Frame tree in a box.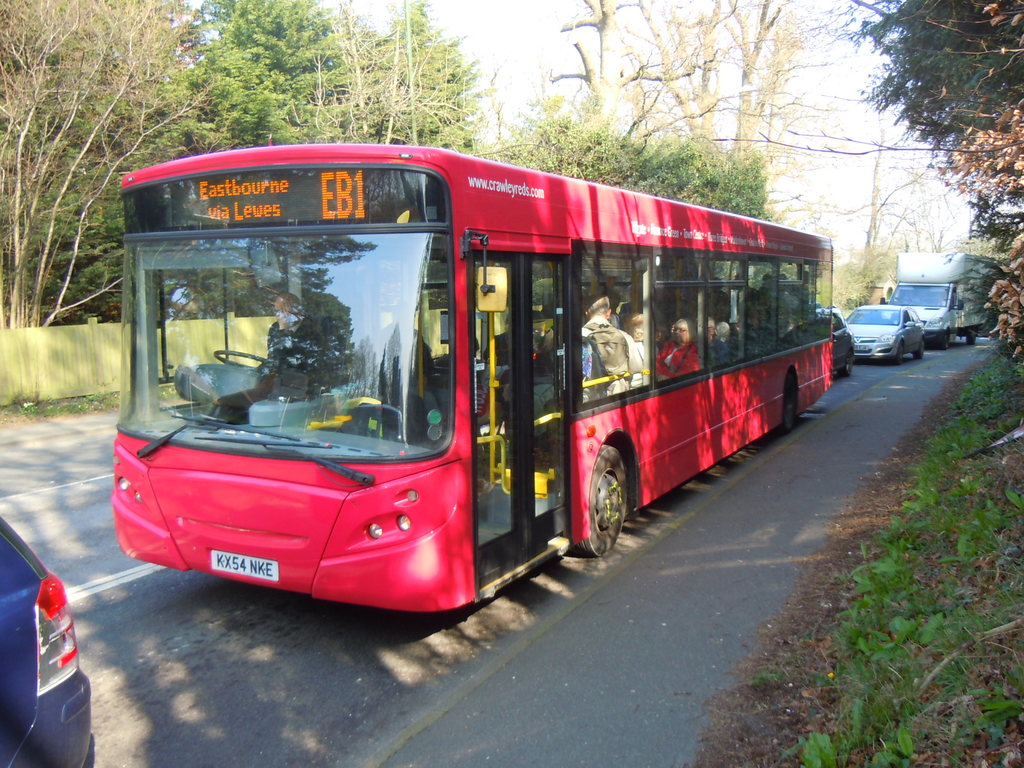
<box>824,0,1023,186</box>.
